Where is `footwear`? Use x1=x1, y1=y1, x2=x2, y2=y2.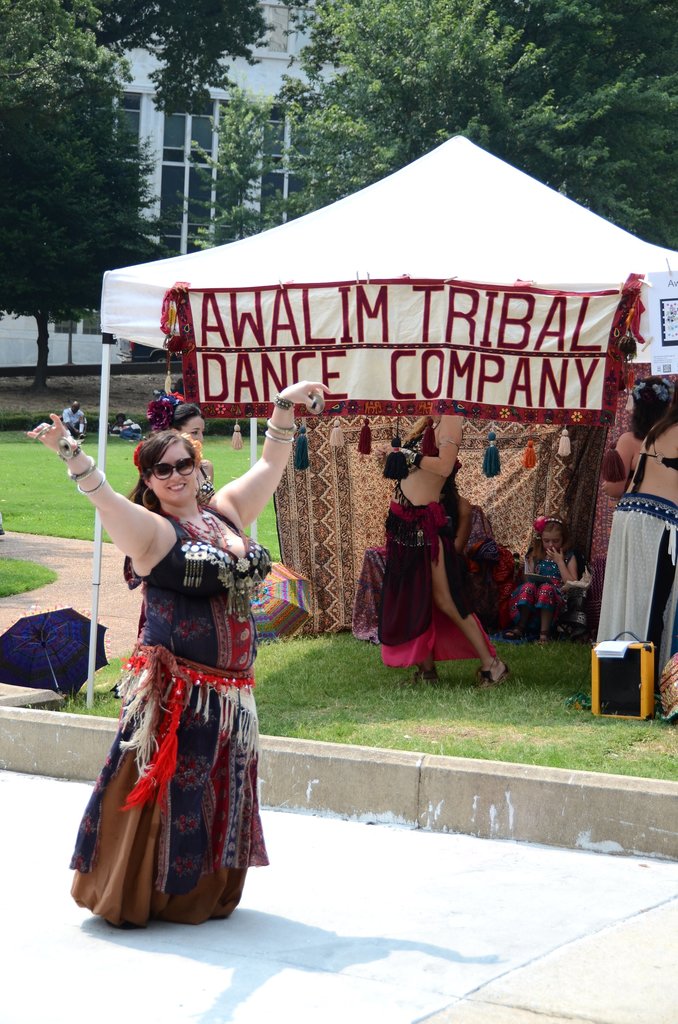
x1=422, y1=666, x2=438, y2=691.
